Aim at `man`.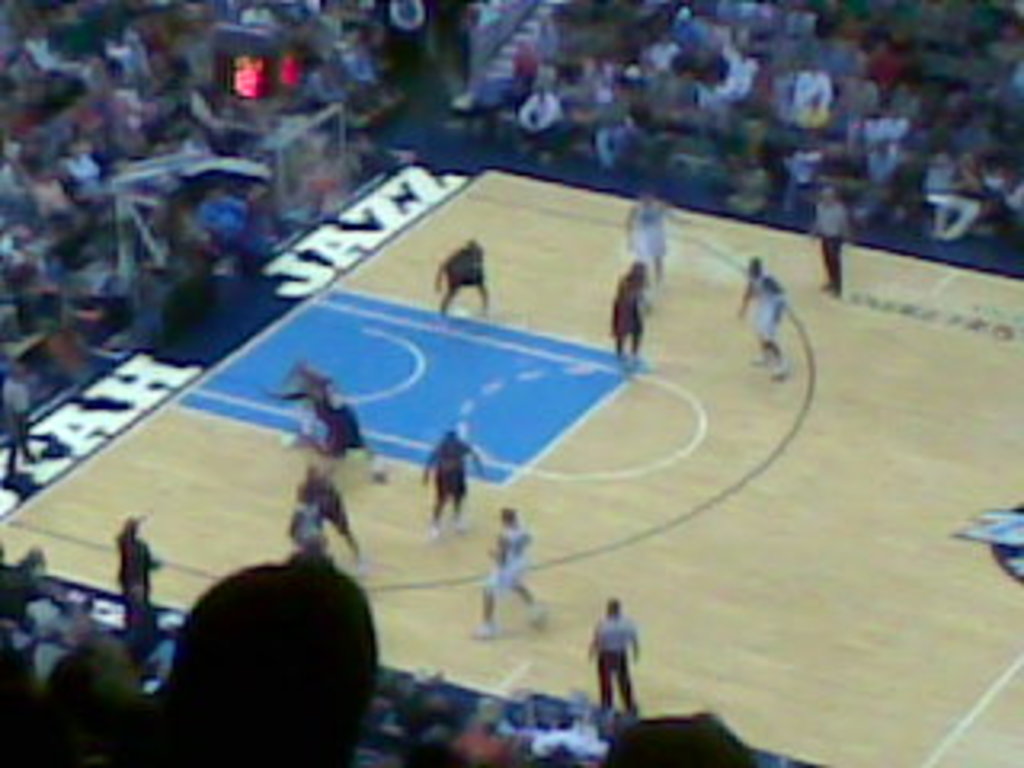
Aimed at <box>736,253,784,381</box>.
